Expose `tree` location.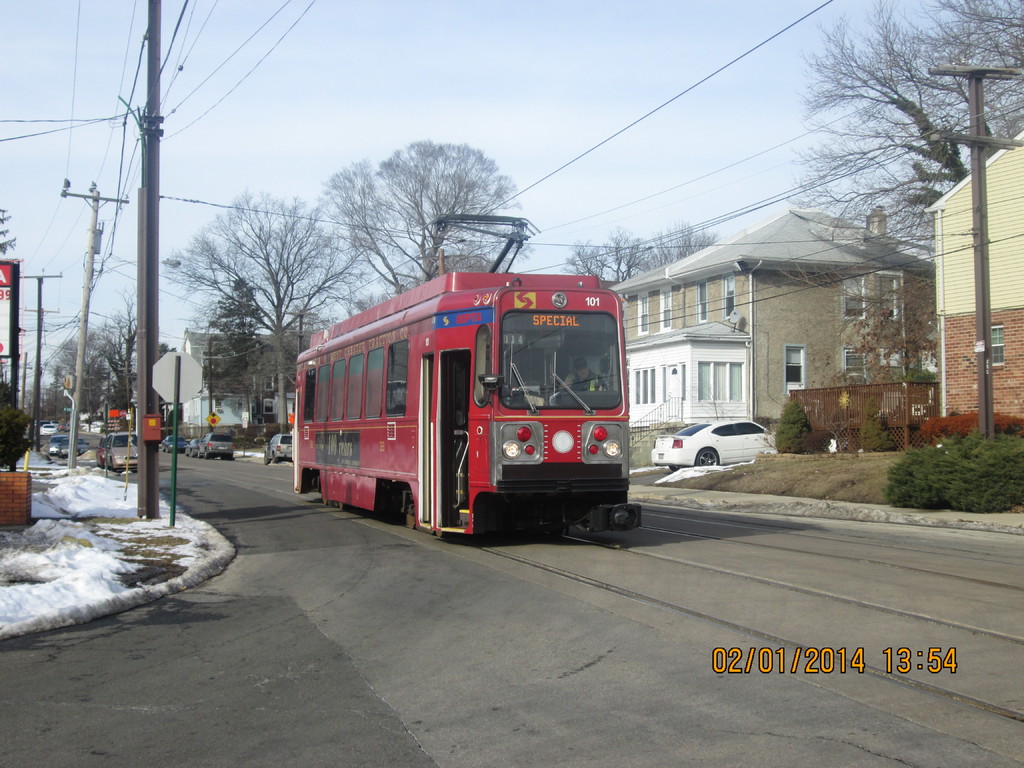
Exposed at [198, 276, 265, 421].
